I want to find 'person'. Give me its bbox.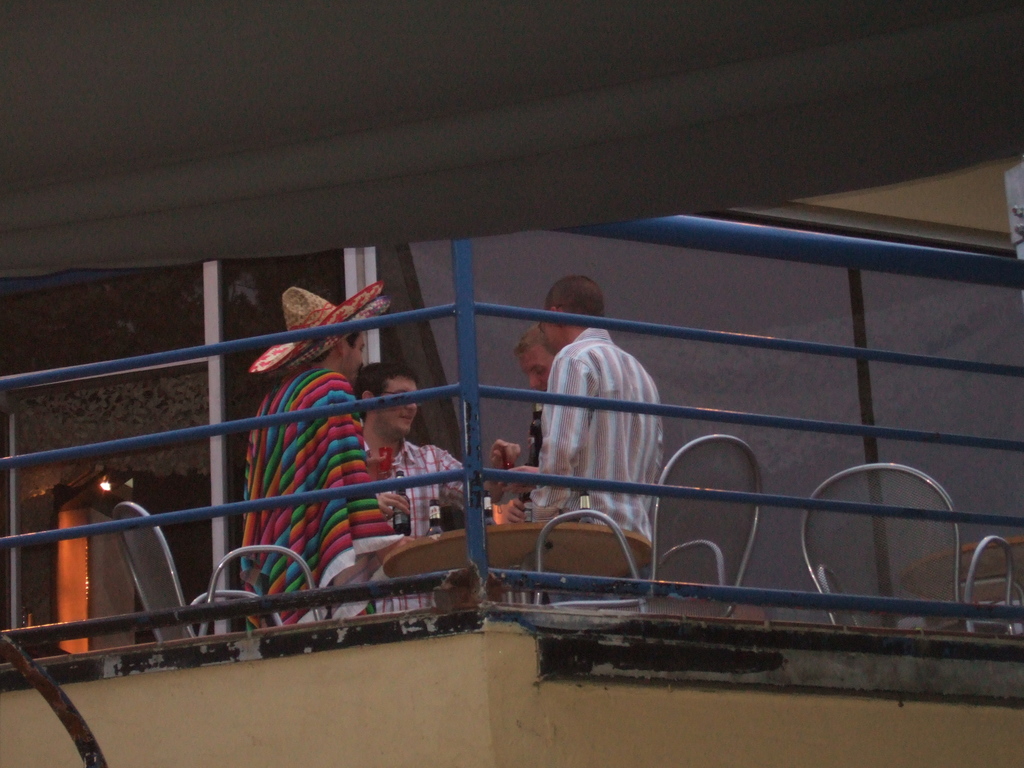
BBox(485, 326, 564, 526).
